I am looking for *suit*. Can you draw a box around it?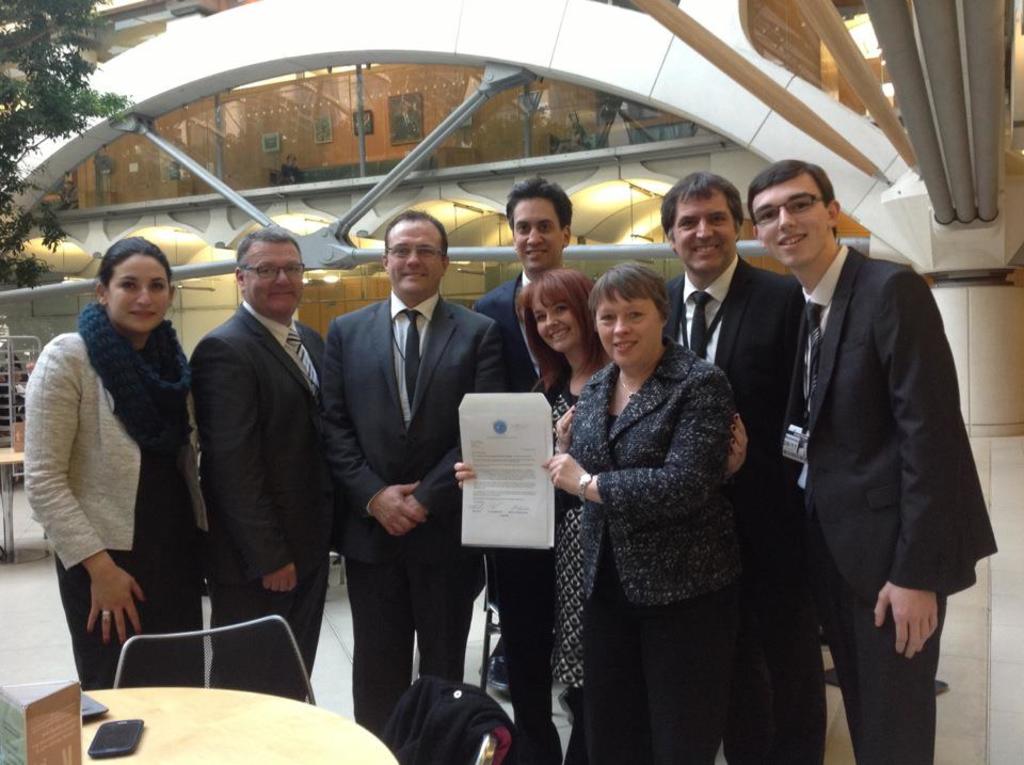
Sure, the bounding box is bbox=[662, 254, 829, 764].
